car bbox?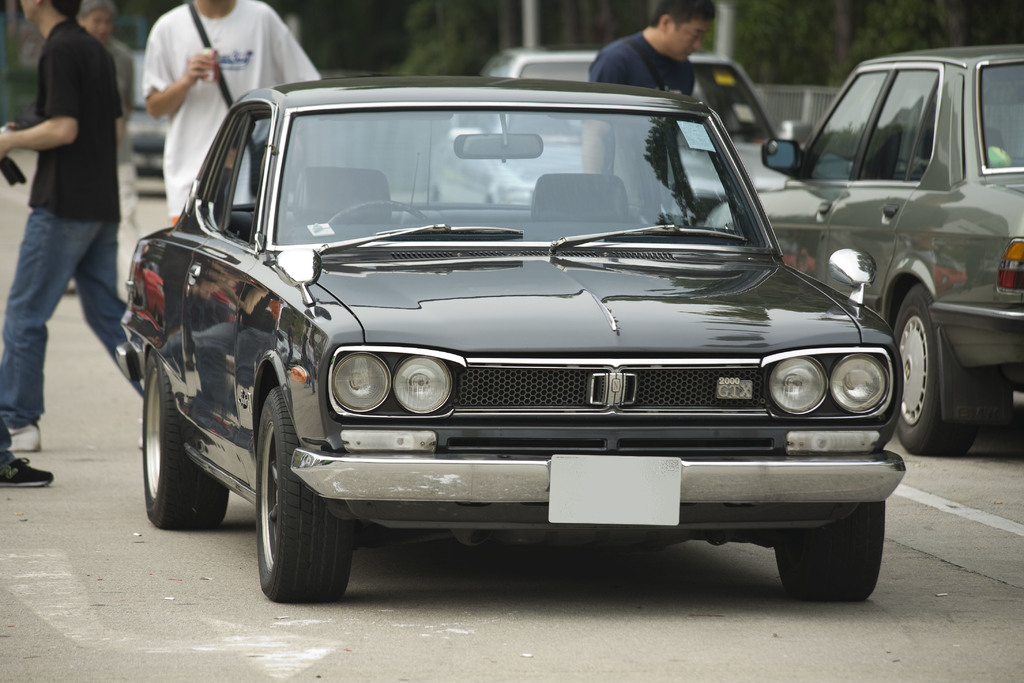
pyautogui.locateOnScreen(117, 72, 904, 604)
